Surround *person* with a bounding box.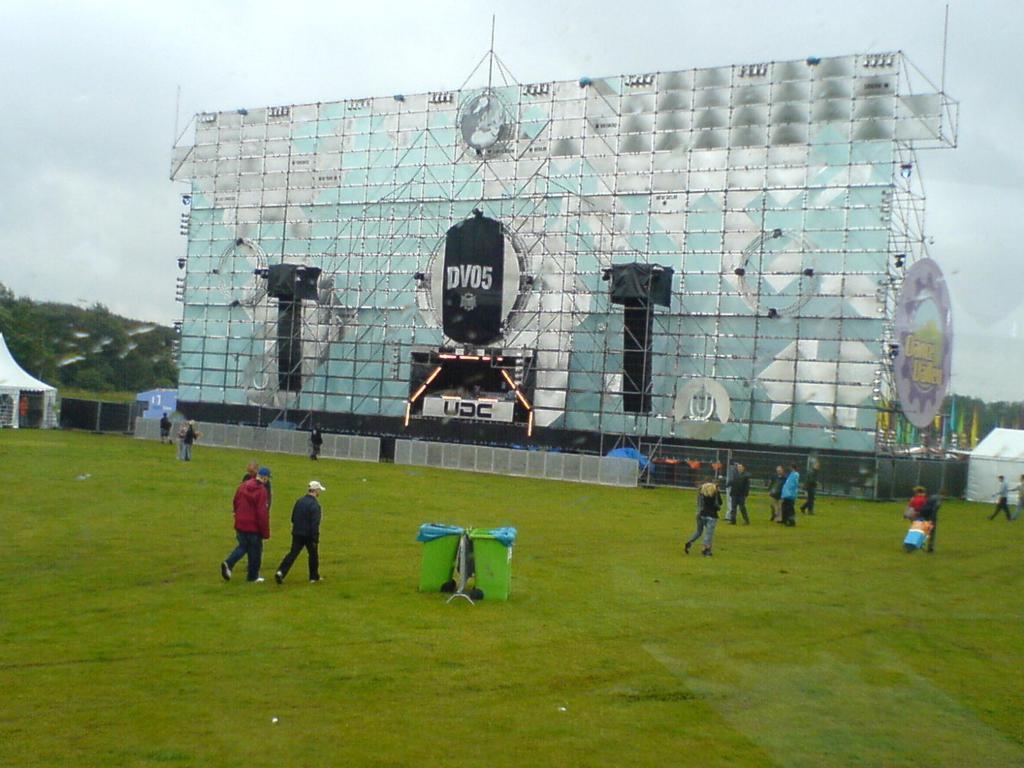
pyautogui.locateOnScreen(220, 467, 278, 582).
